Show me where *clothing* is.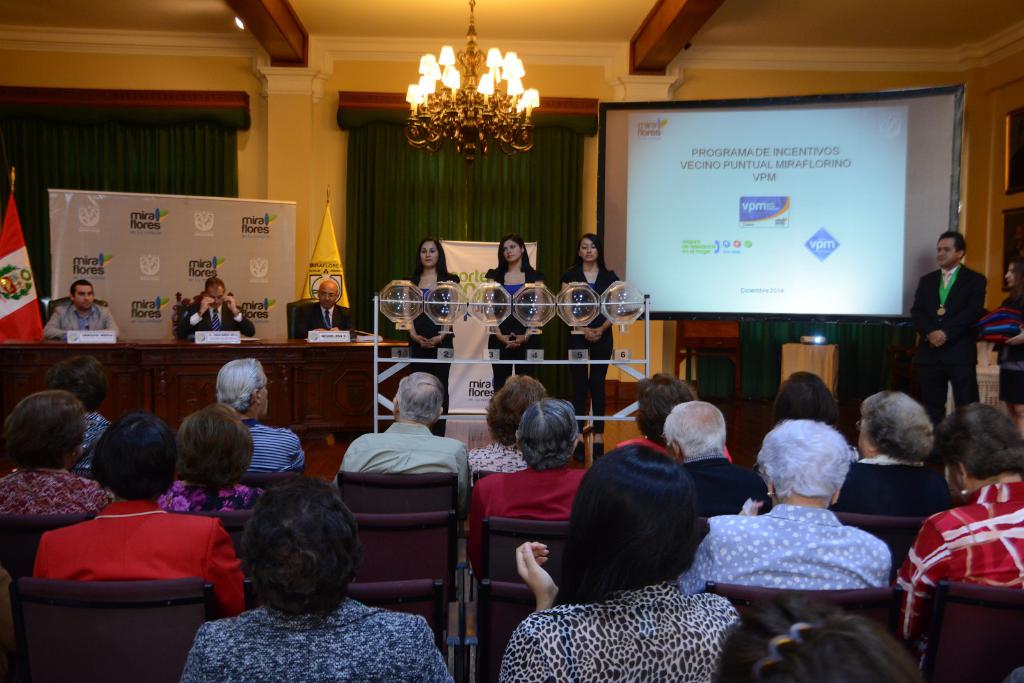
*clothing* is at (551, 264, 624, 433).
